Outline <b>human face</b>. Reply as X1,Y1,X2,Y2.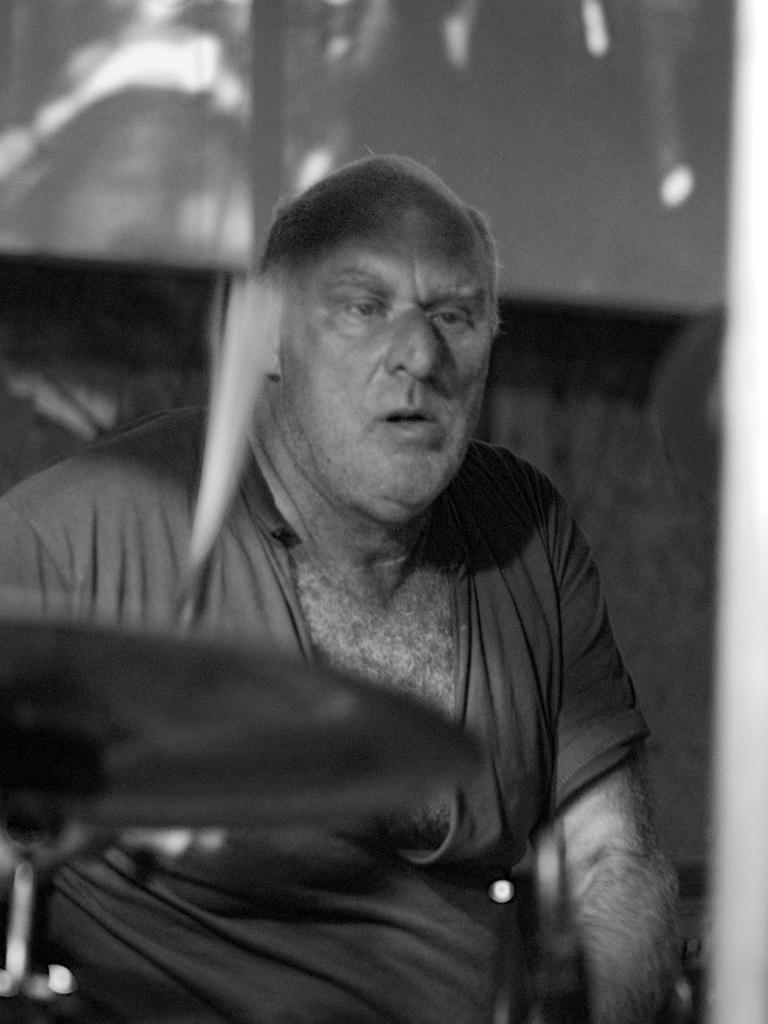
283,177,496,514.
